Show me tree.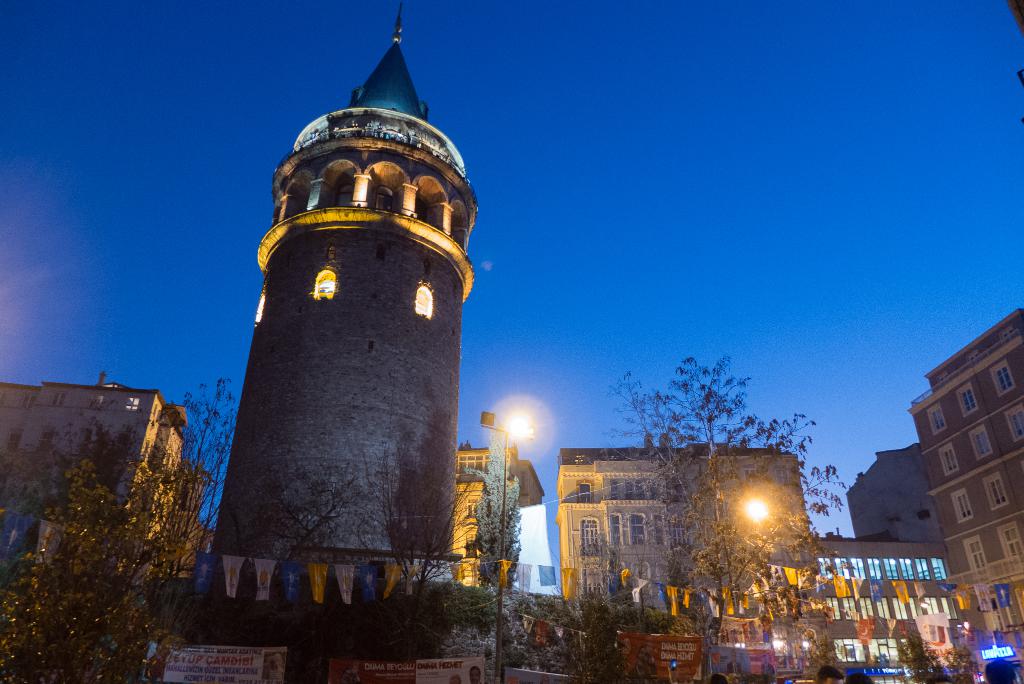
tree is here: region(463, 423, 524, 635).
